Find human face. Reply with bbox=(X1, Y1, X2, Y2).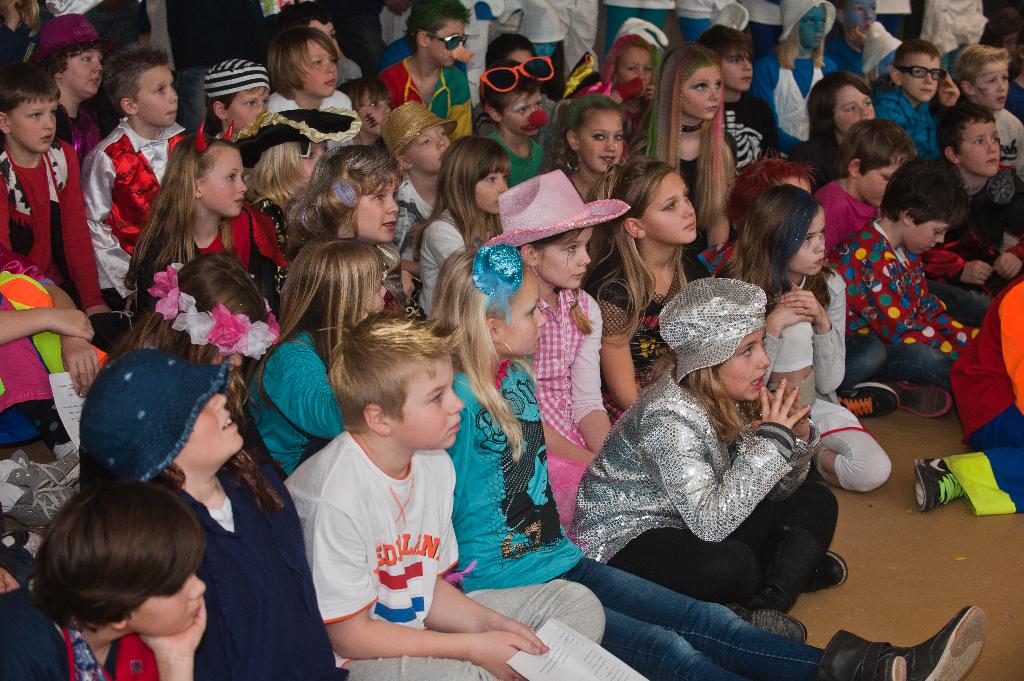
bbox=(358, 90, 391, 132).
